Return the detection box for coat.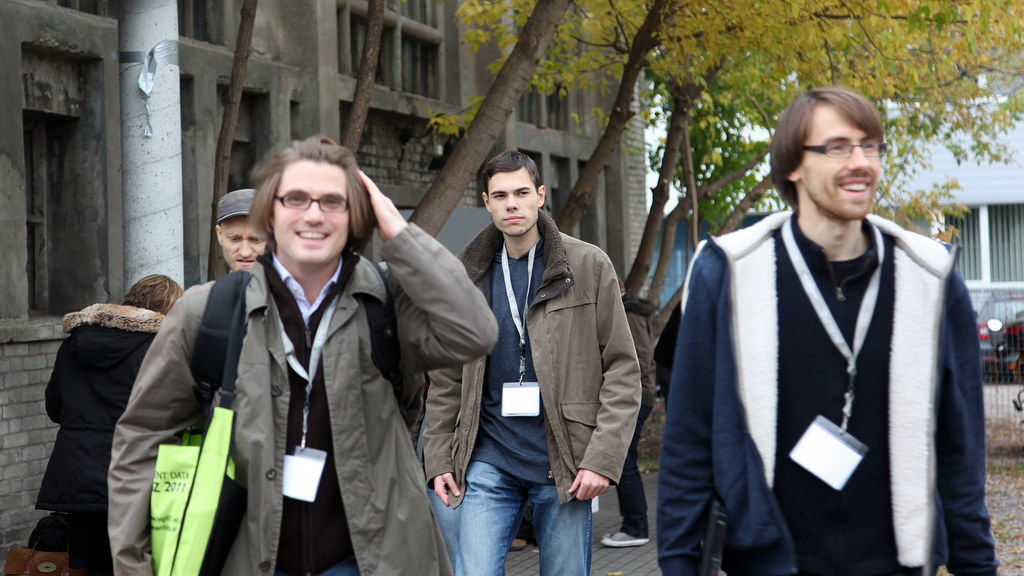
97:215:508:575.
